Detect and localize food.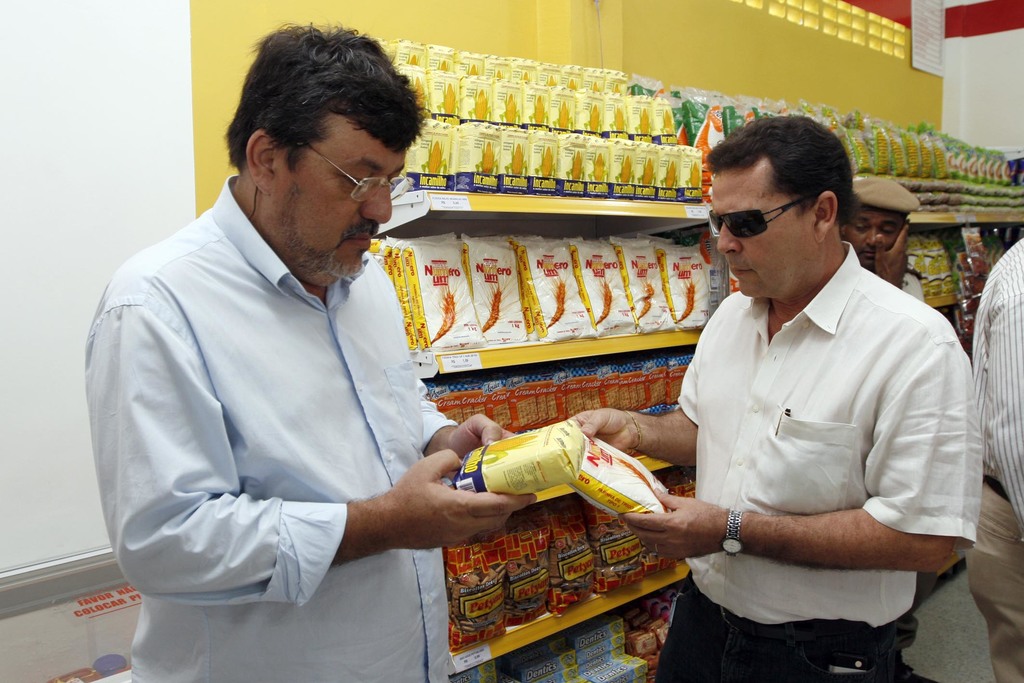
Localized at crop(506, 93, 518, 124).
